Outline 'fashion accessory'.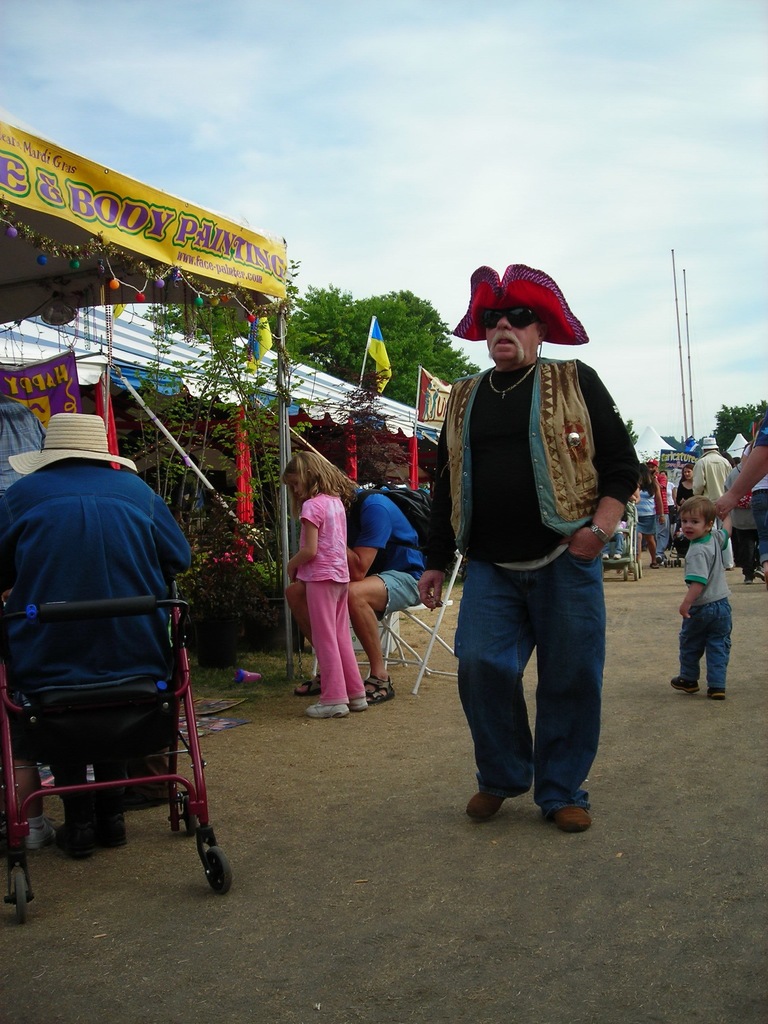
Outline: region(732, 492, 755, 509).
